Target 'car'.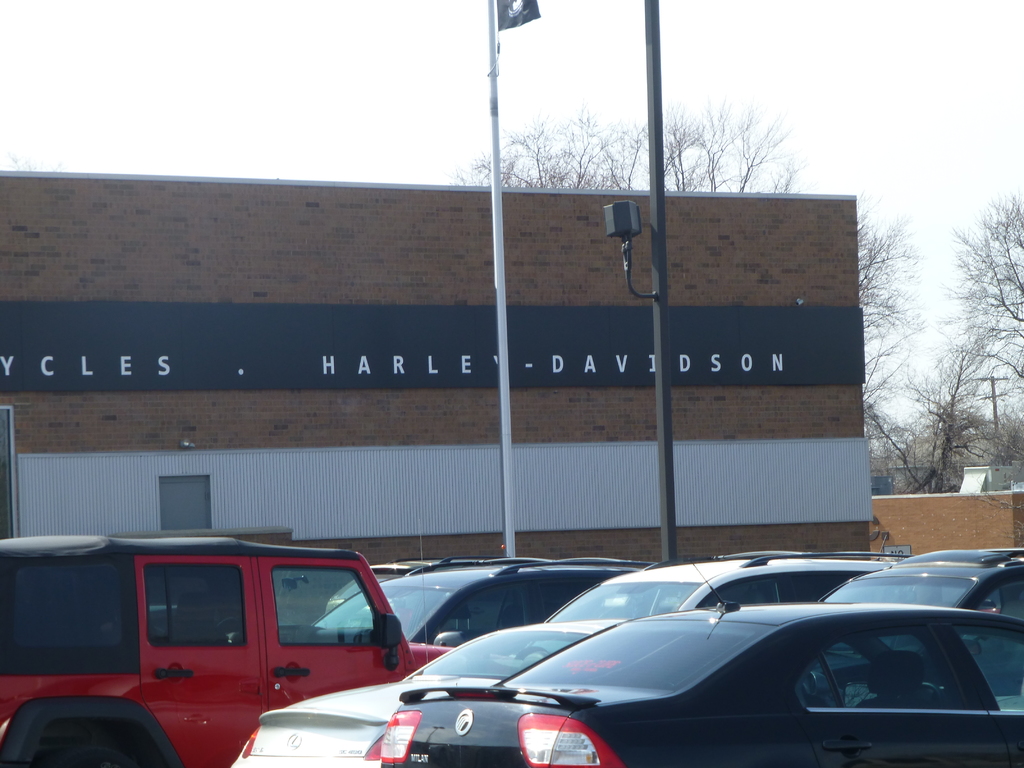
Target region: box=[824, 544, 1023, 620].
